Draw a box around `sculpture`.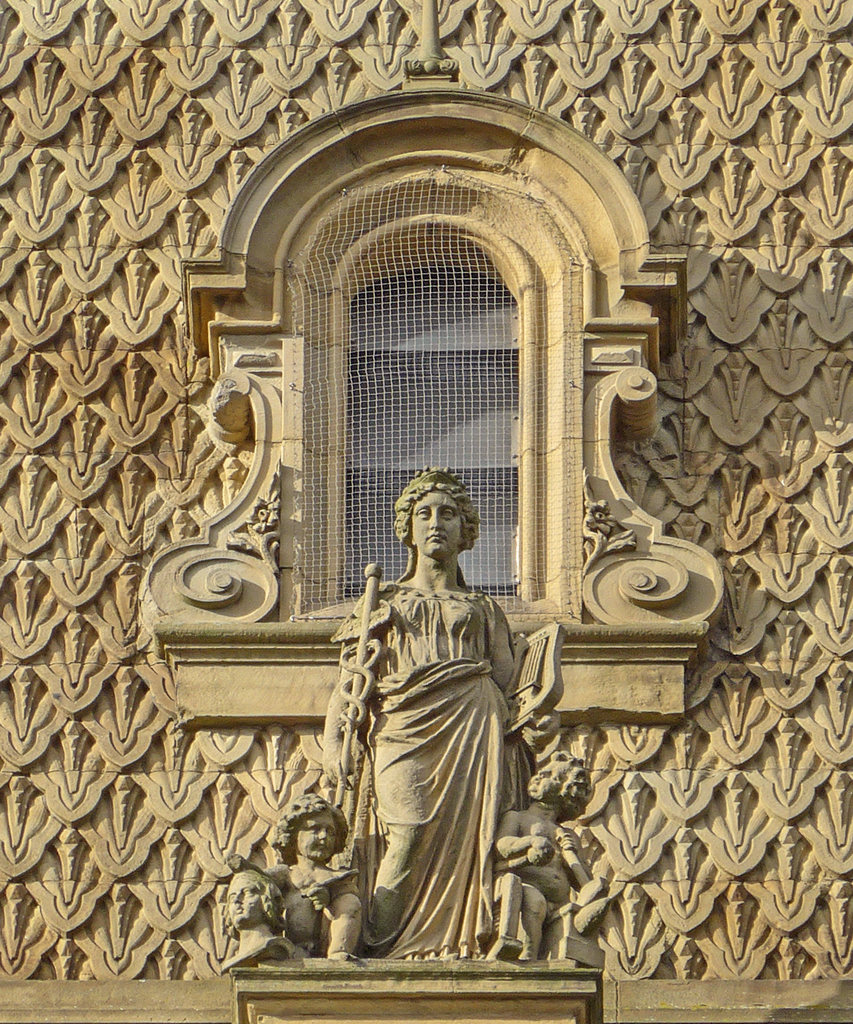
pyautogui.locateOnScreen(277, 797, 352, 922).
